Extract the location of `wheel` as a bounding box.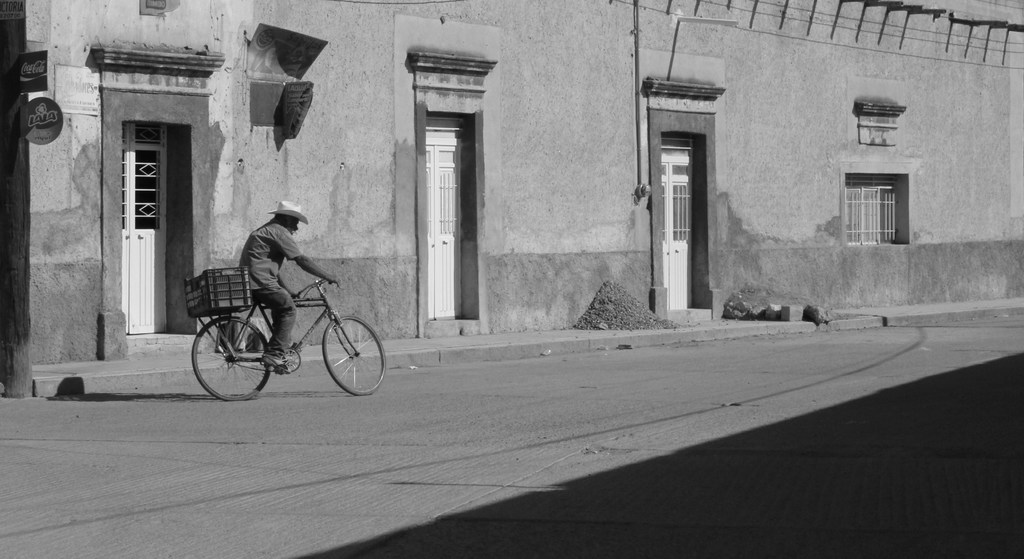
192,308,257,389.
